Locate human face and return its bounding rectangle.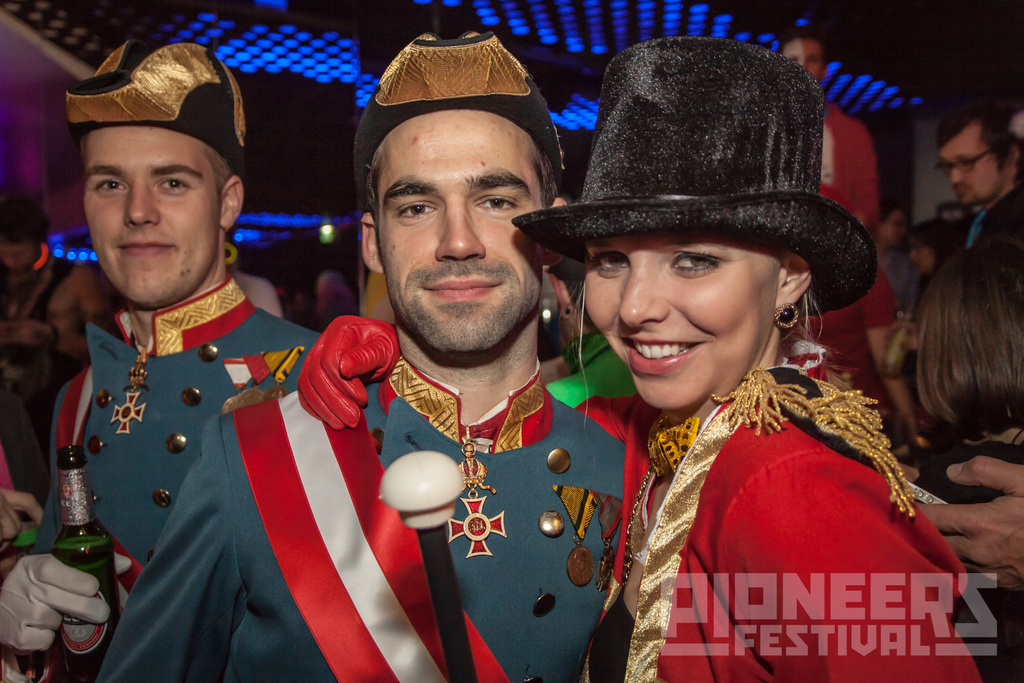
[x1=938, y1=137, x2=1012, y2=204].
